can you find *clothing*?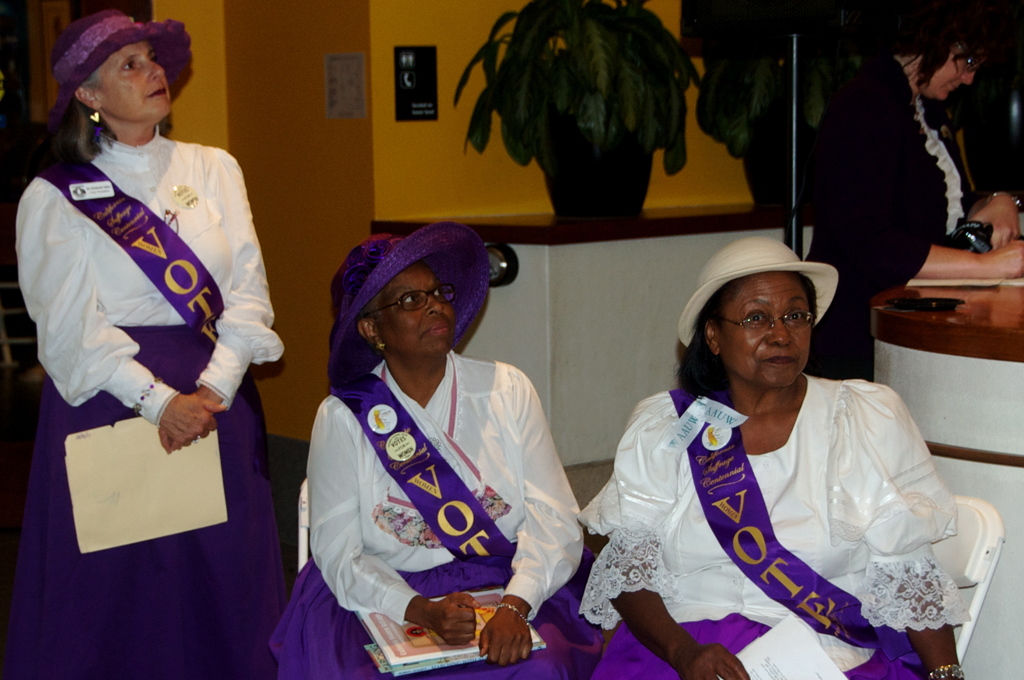
Yes, bounding box: <region>579, 385, 957, 679</region>.
